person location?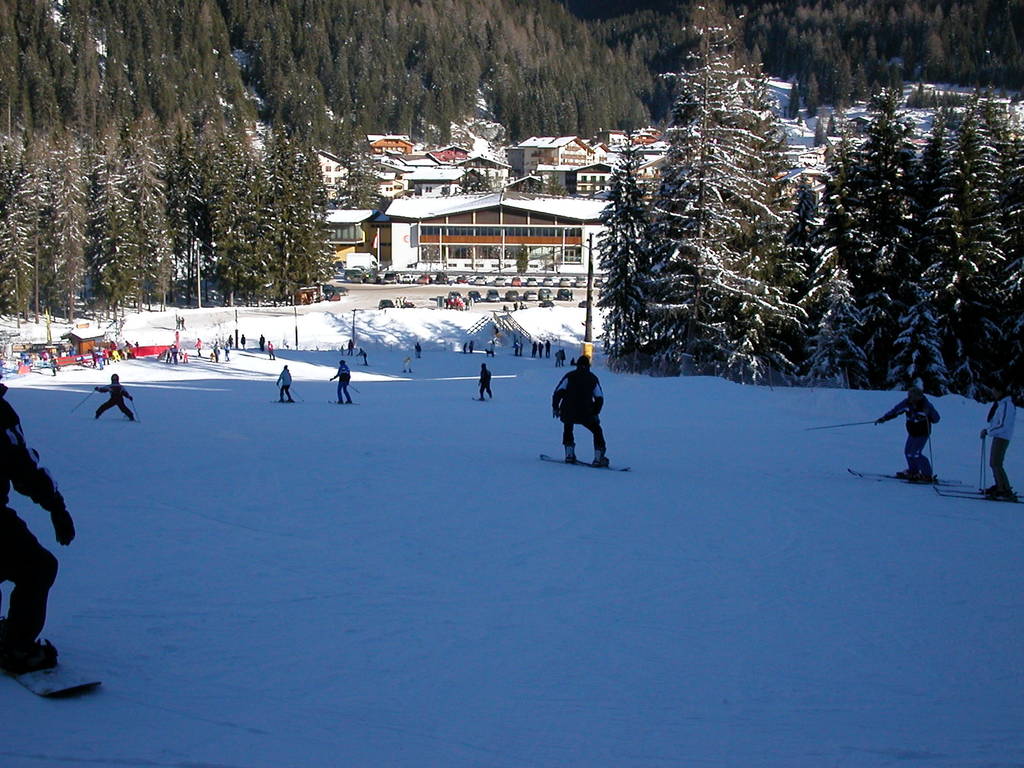
[x1=228, y1=334, x2=234, y2=350]
